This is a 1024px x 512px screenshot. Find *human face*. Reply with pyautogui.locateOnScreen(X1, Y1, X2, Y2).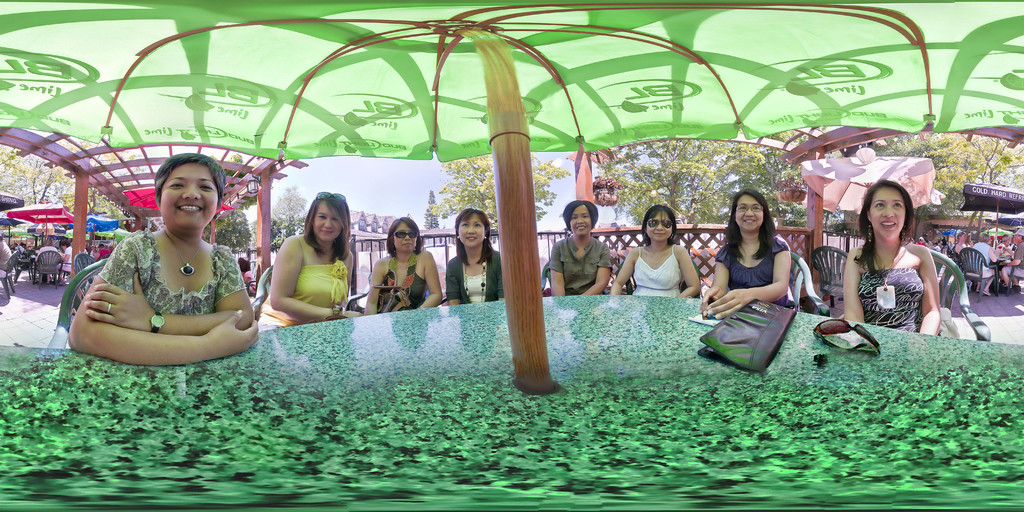
pyautogui.locateOnScreen(159, 159, 220, 227).
